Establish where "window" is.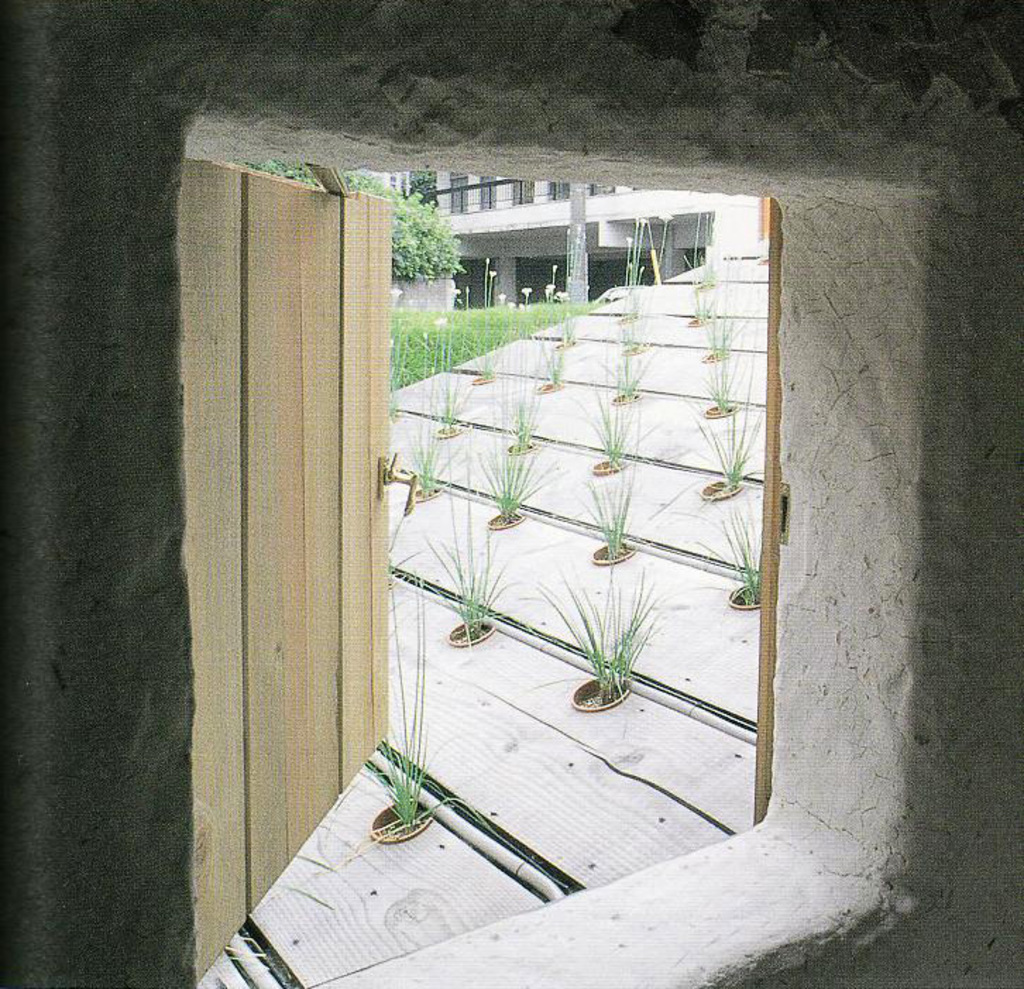
Established at 450,175,468,214.
